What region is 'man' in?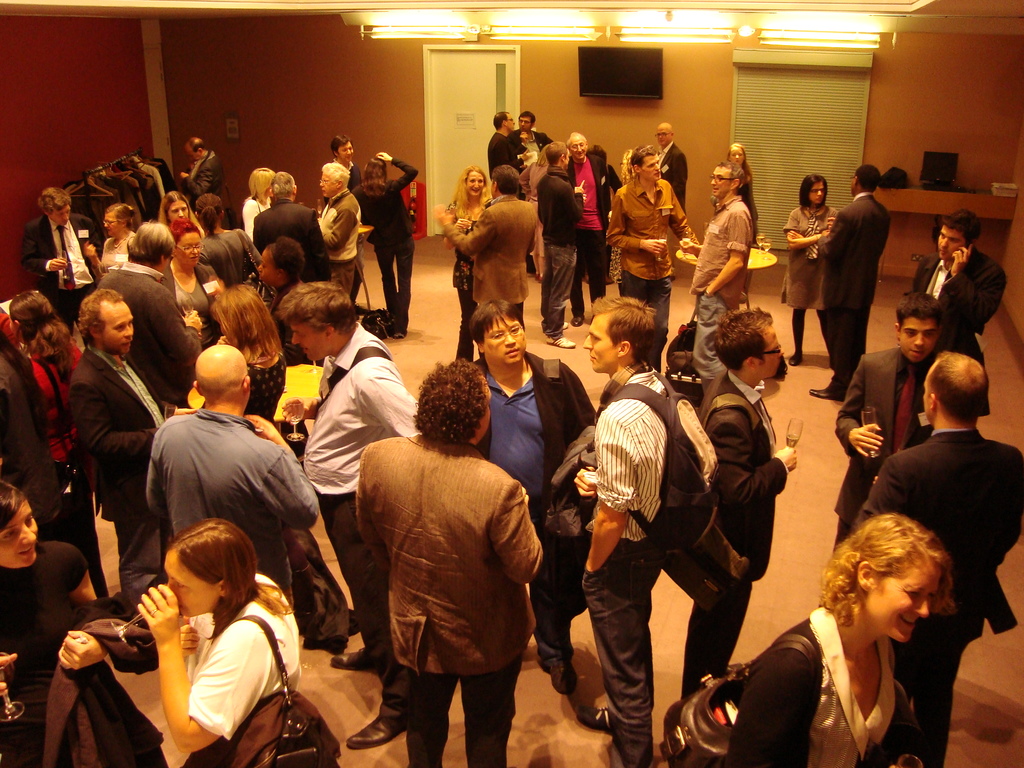
[430, 165, 540, 331].
